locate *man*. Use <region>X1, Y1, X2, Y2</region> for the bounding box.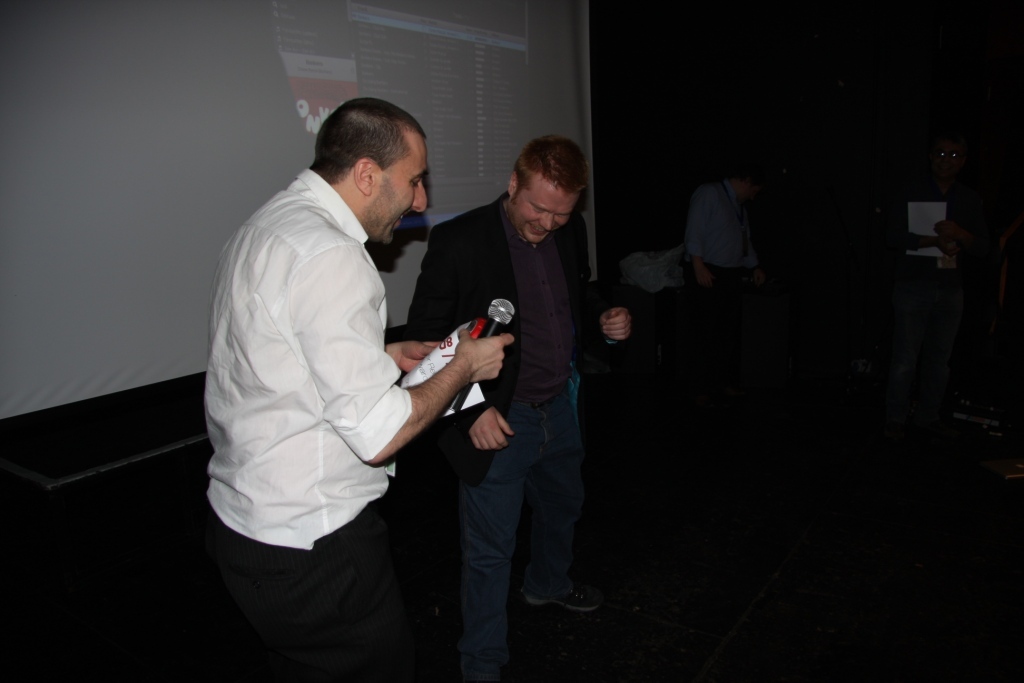
<region>194, 73, 503, 665</region>.
